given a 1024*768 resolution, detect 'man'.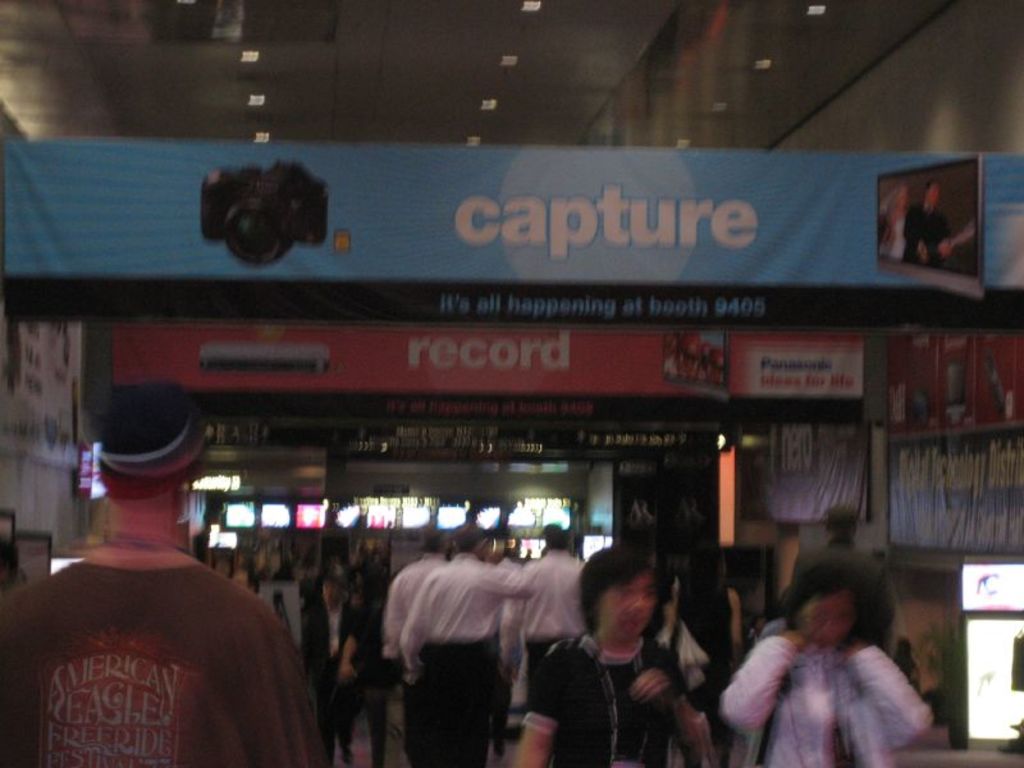
select_region(19, 401, 324, 767).
